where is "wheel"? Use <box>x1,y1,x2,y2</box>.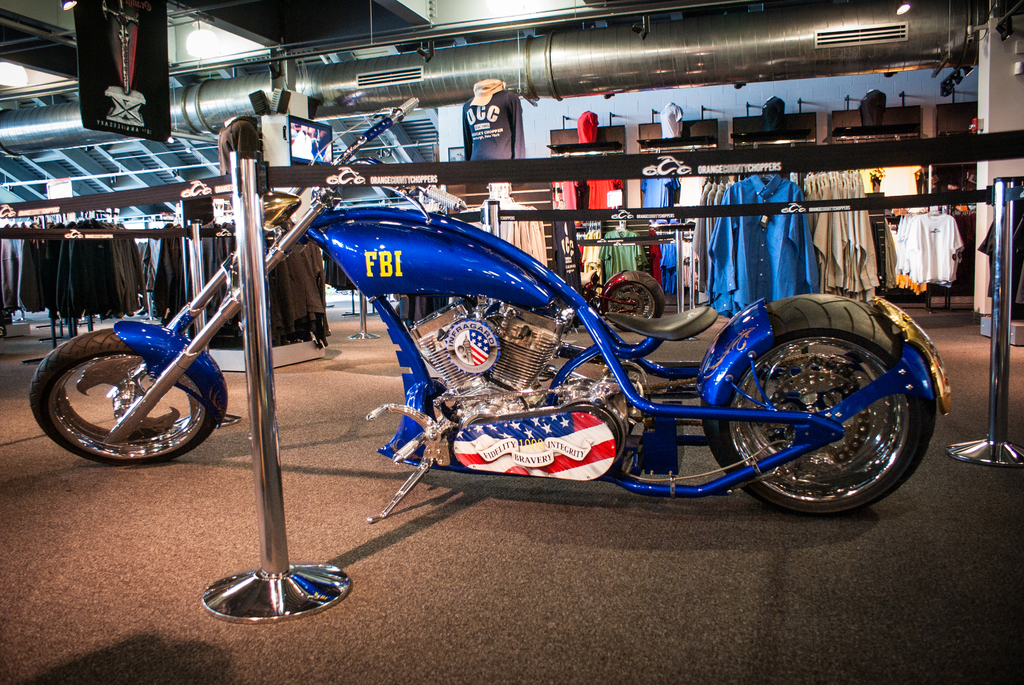
<box>702,292,936,517</box>.
